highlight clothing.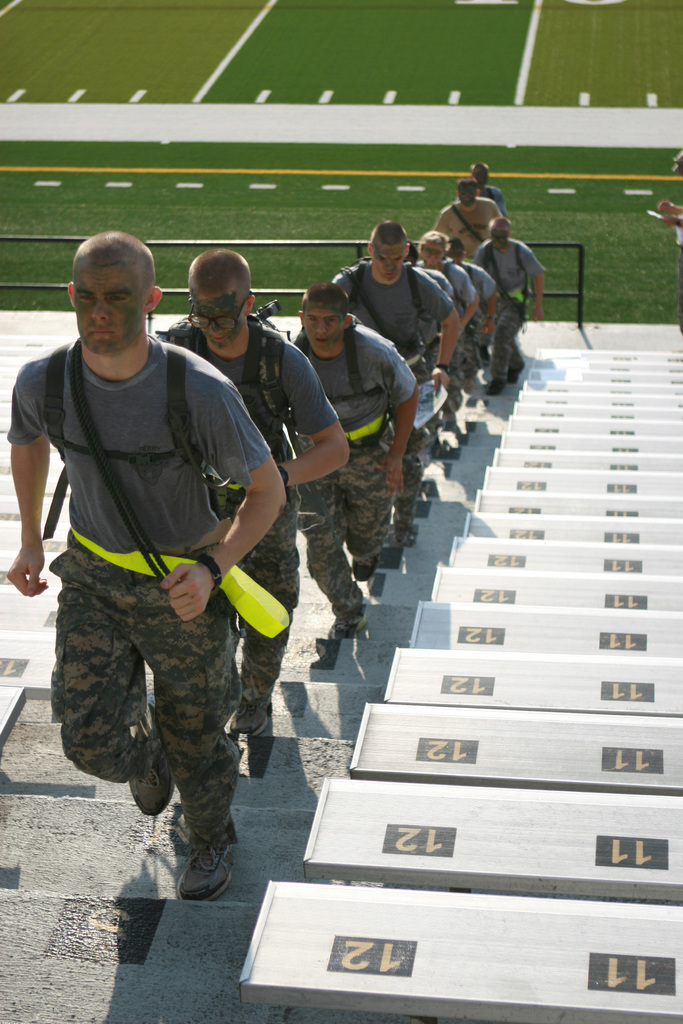
Highlighted region: 153:308:336:726.
